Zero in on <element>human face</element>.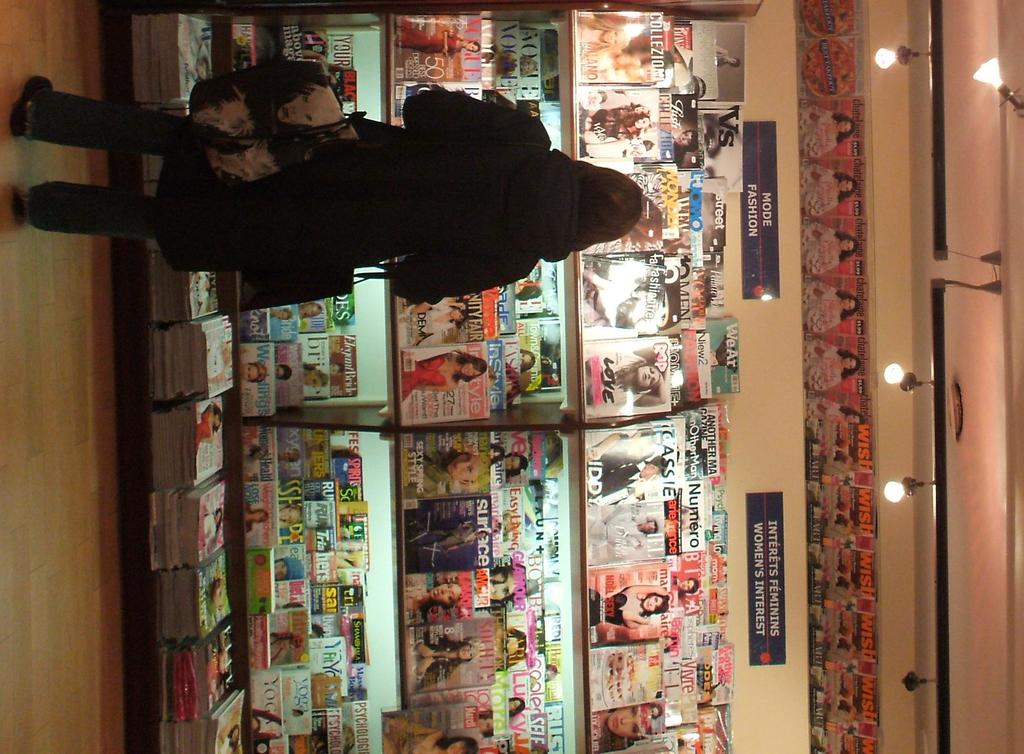
Zeroed in: <region>669, 131, 693, 147</region>.
